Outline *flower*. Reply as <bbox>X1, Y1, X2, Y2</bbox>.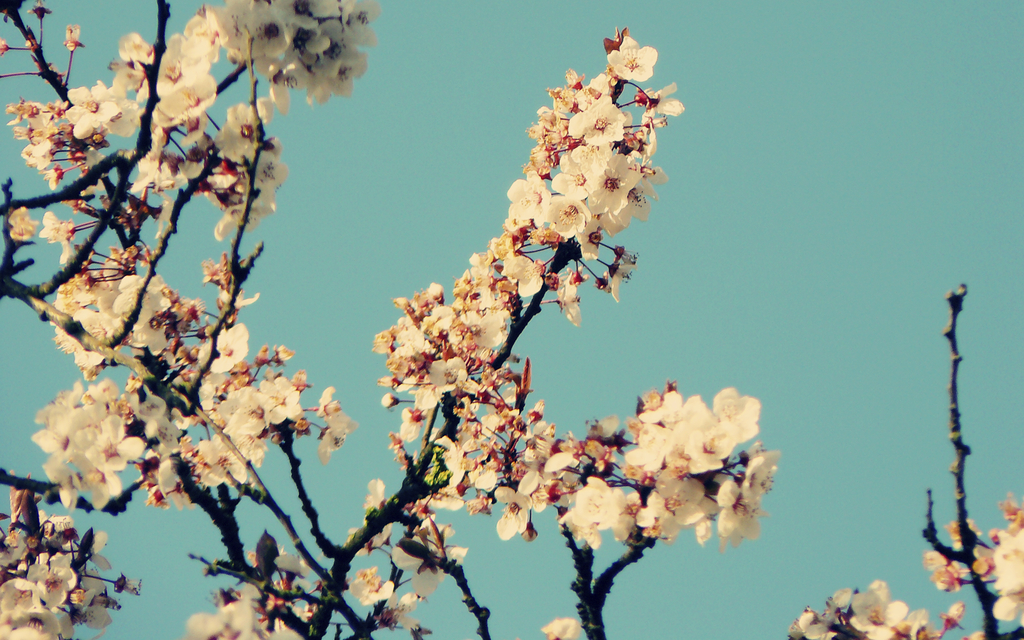
<bbox>541, 618, 579, 639</bbox>.
